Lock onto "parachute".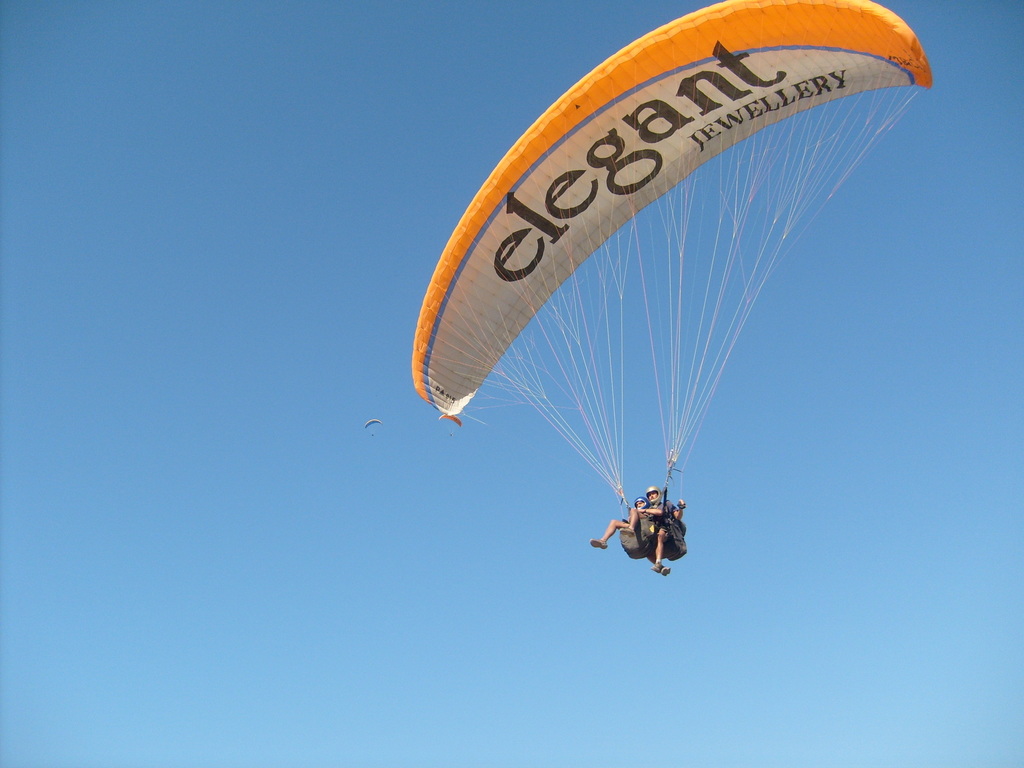
Locked: [left=409, top=0, right=934, bottom=559].
